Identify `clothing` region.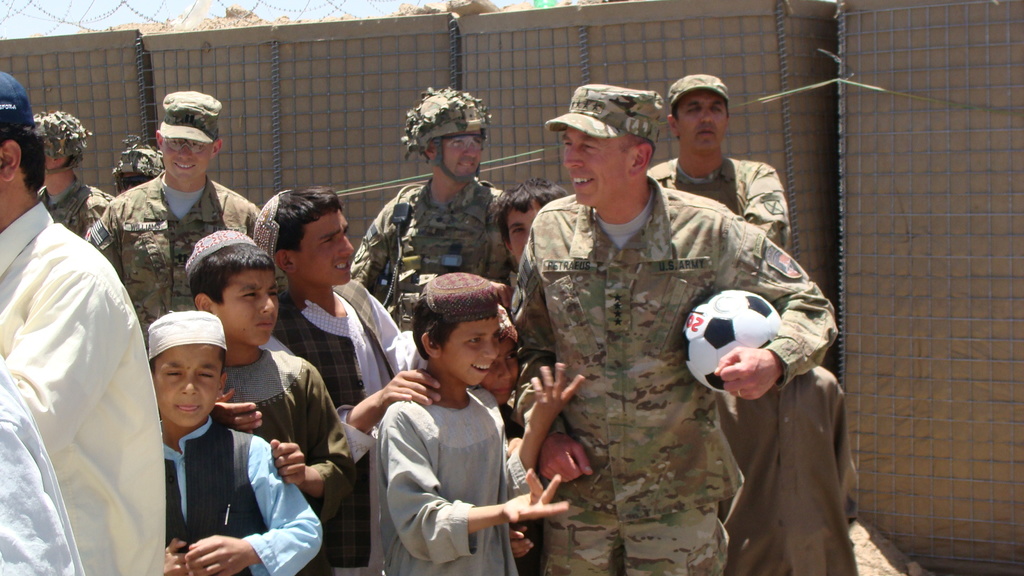
Region: [0,76,41,131].
